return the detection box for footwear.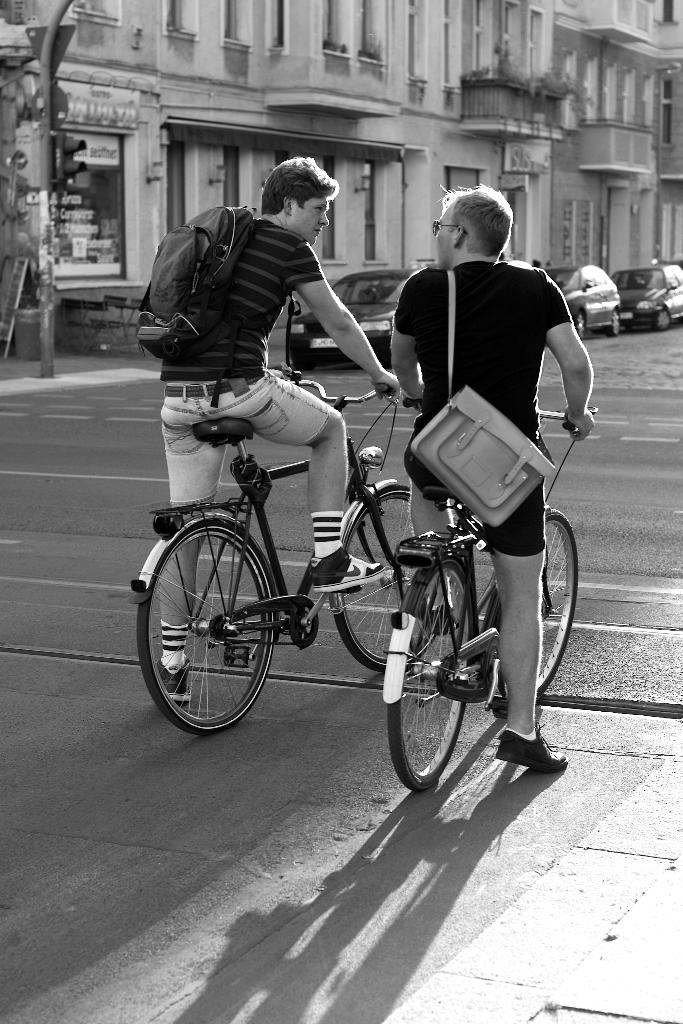
502/709/567/790.
